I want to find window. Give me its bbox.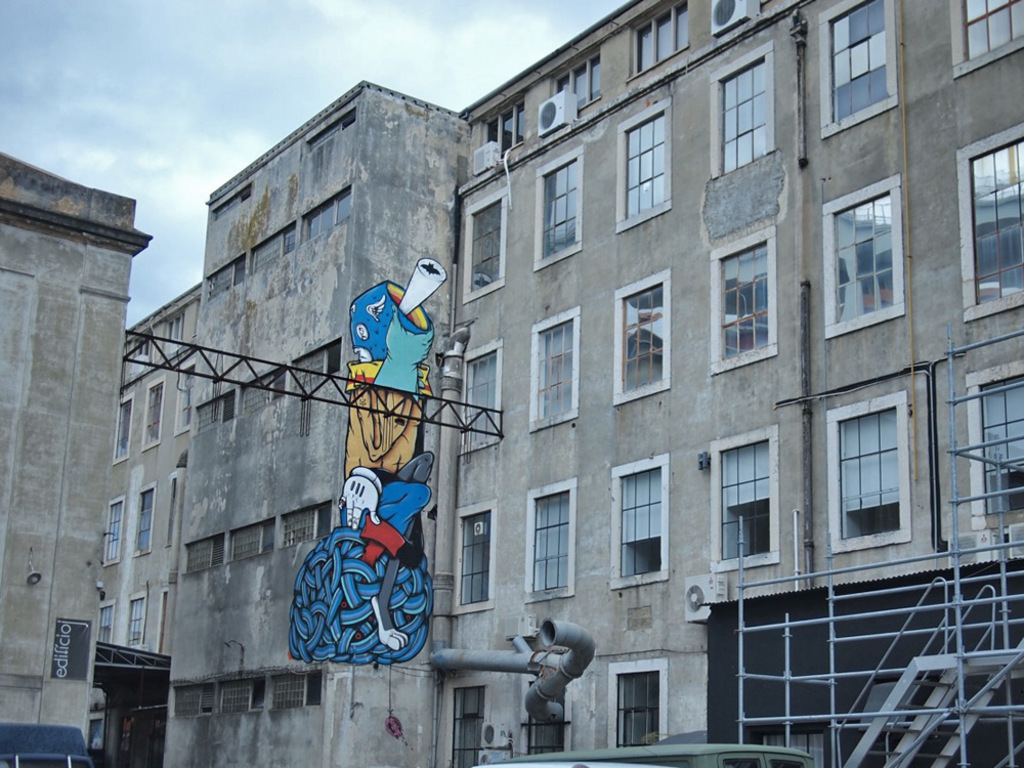
x1=185, y1=389, x2=242, y2=437.
